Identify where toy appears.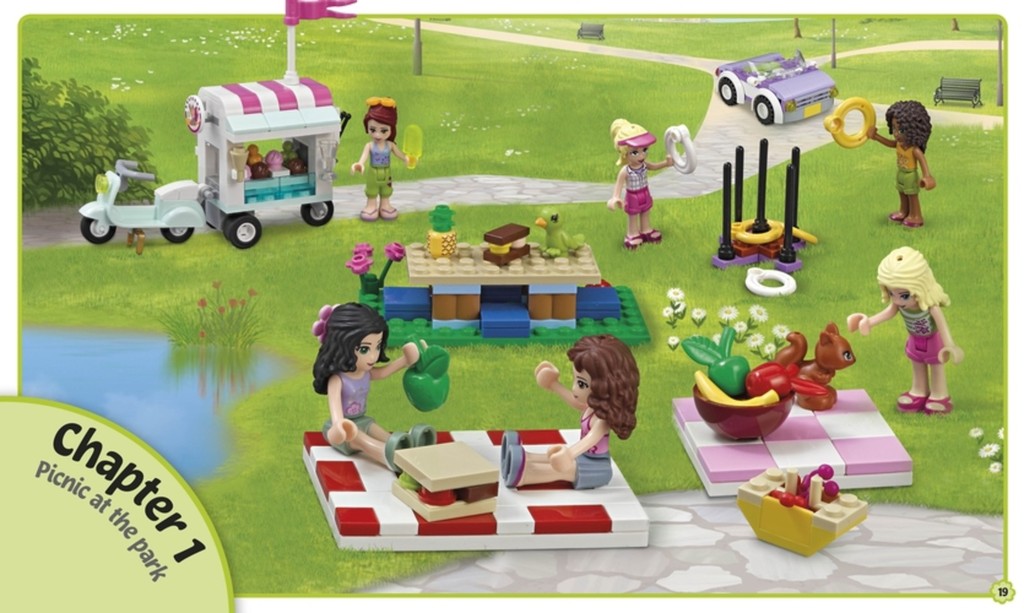
Appears at box(404, 419, 505, 515).
